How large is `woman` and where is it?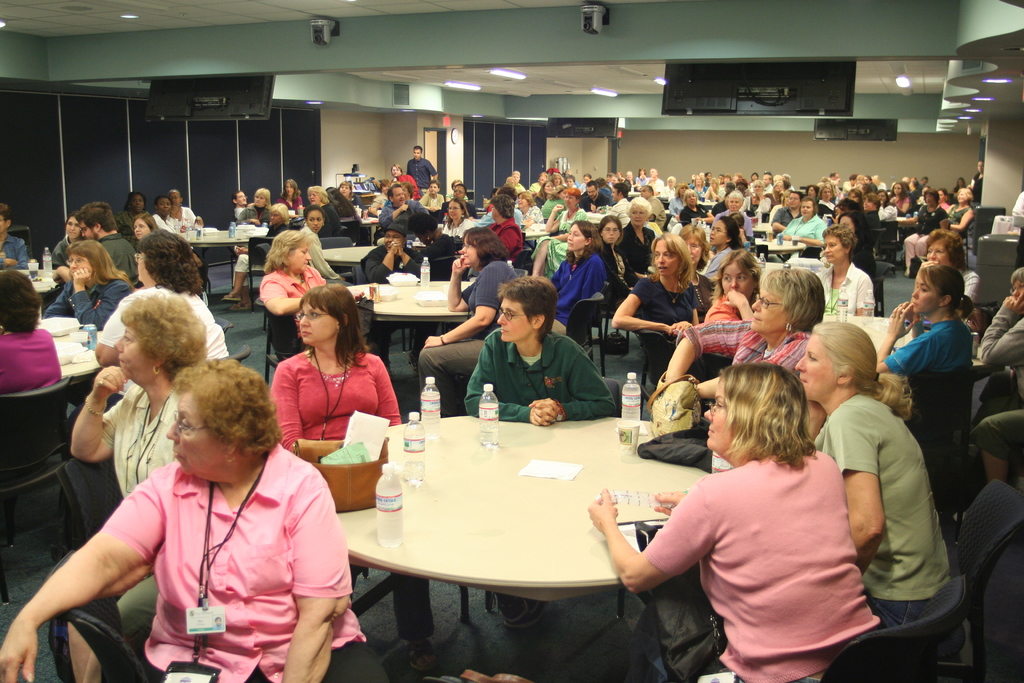
Bounding box: [x1=271, y1=179, x2=301, y2=211].
